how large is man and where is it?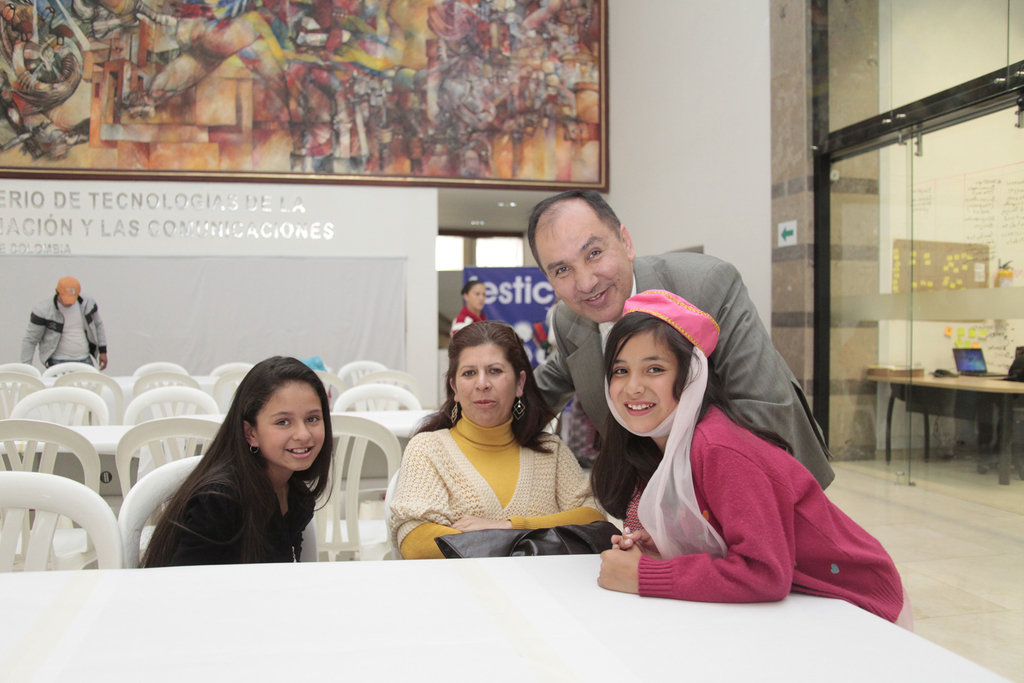
Bounding box: [x1=545, y1=256, x2=875, y2=598].
